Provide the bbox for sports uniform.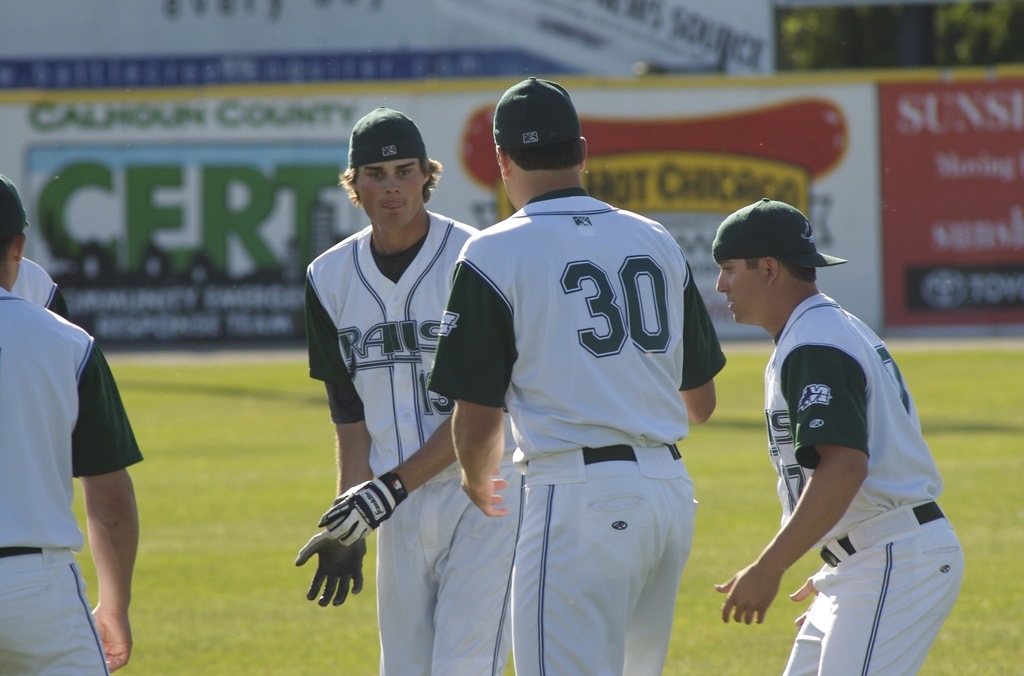
detection(425, 178, 728, 670).
